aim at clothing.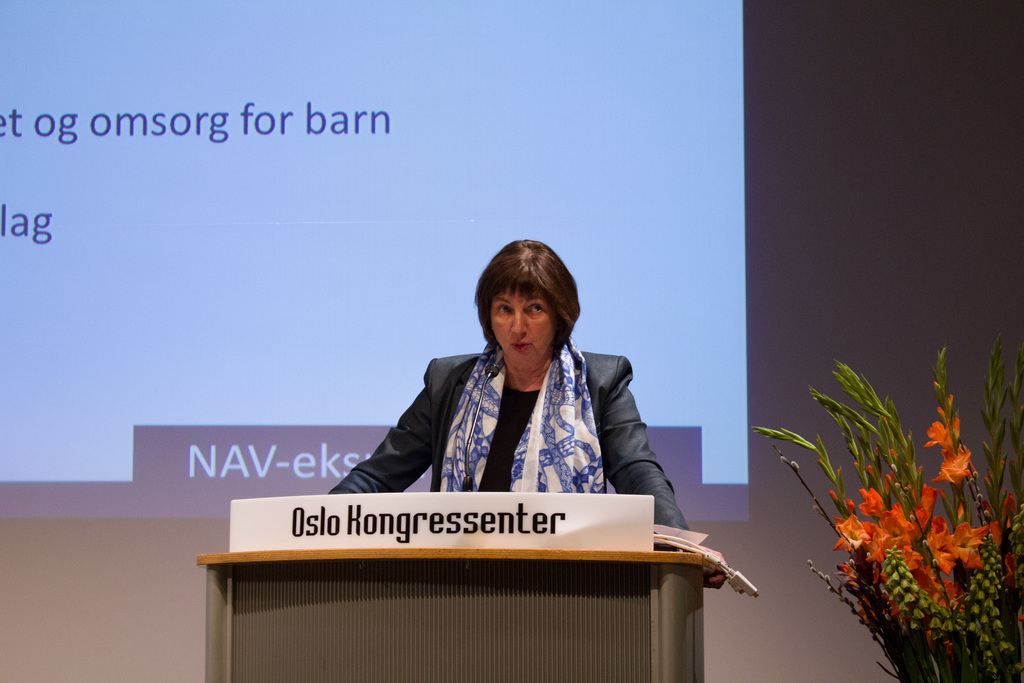
Aimed at (left=337, top=329, right=674, bottom=527).
